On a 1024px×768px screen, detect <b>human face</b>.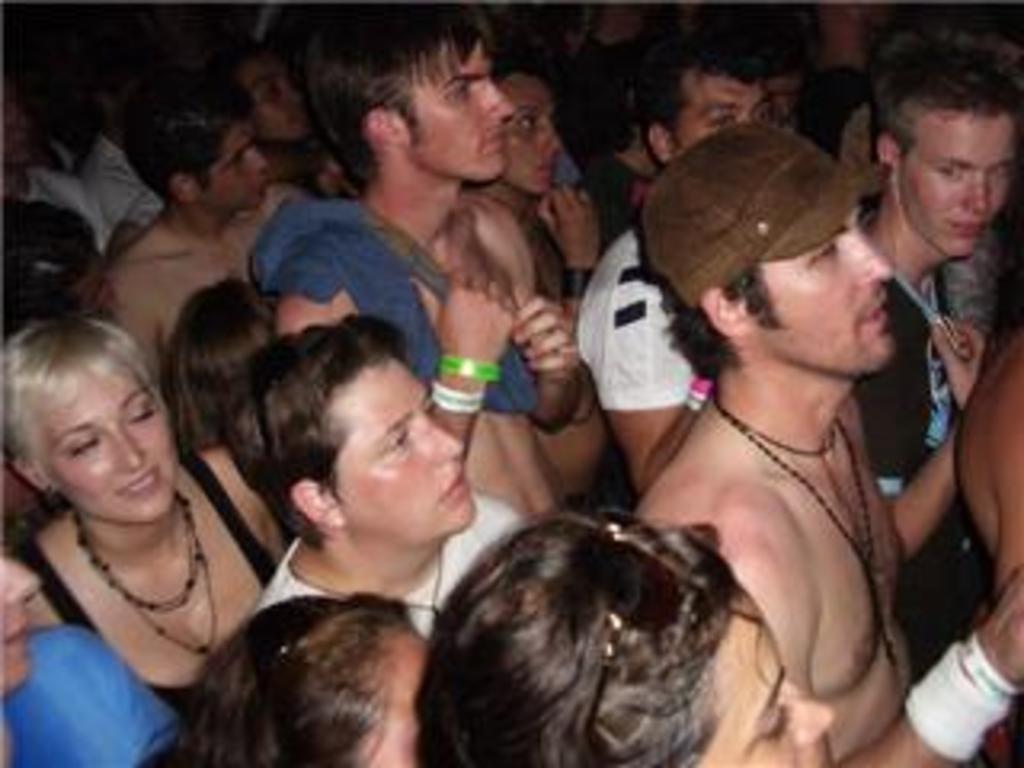
left=406, top=32, right=506, bottom=186.
